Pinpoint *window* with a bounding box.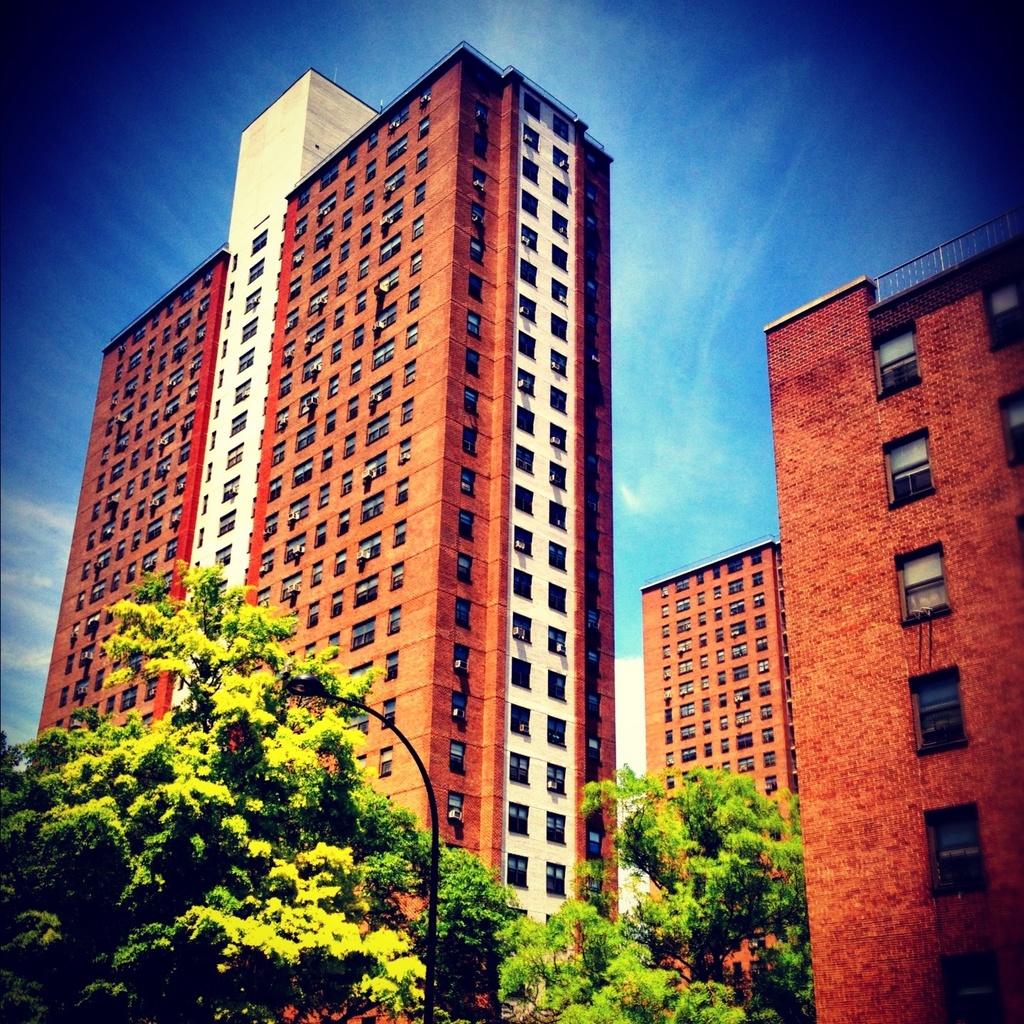
[247,258,266,286].
